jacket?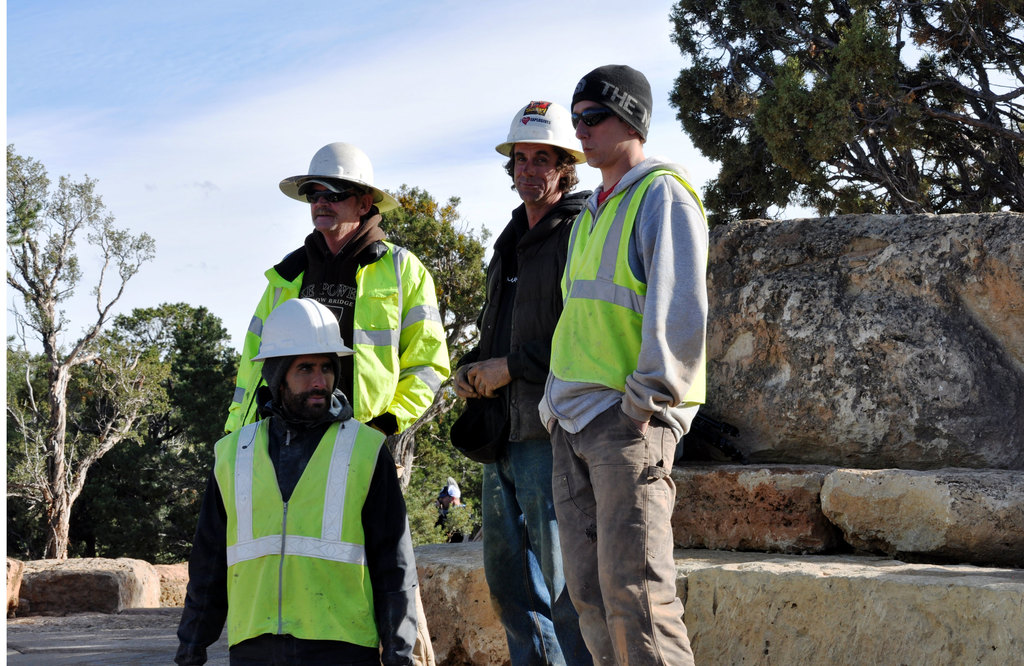
select_region(552, 169, 712, 398)
